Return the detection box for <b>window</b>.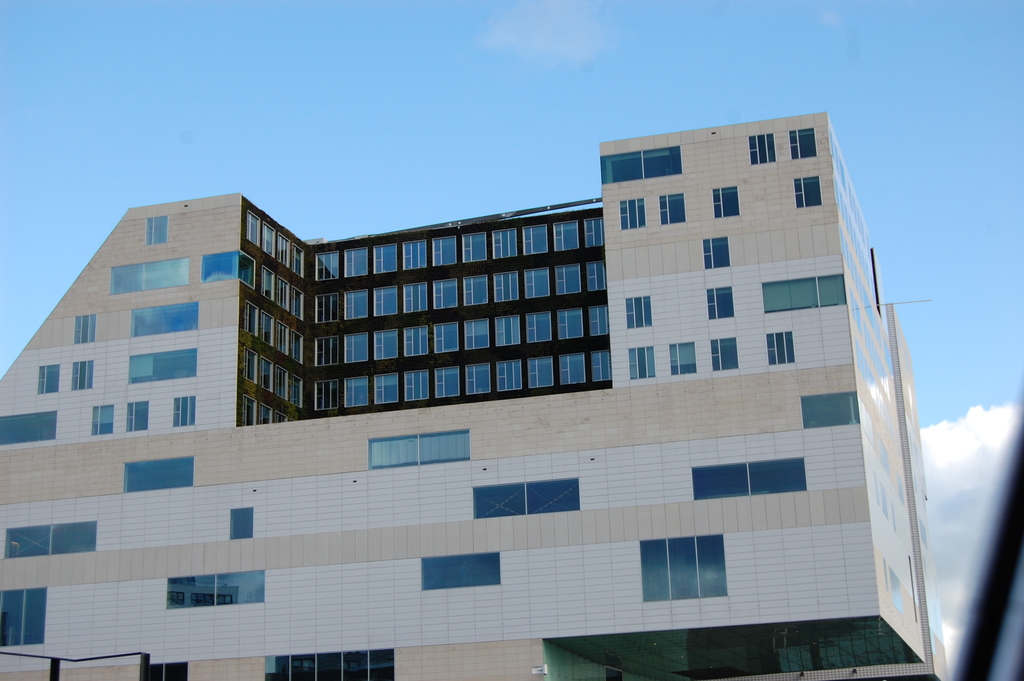
[x1=38, y1=361, x2=59, y2=394].
